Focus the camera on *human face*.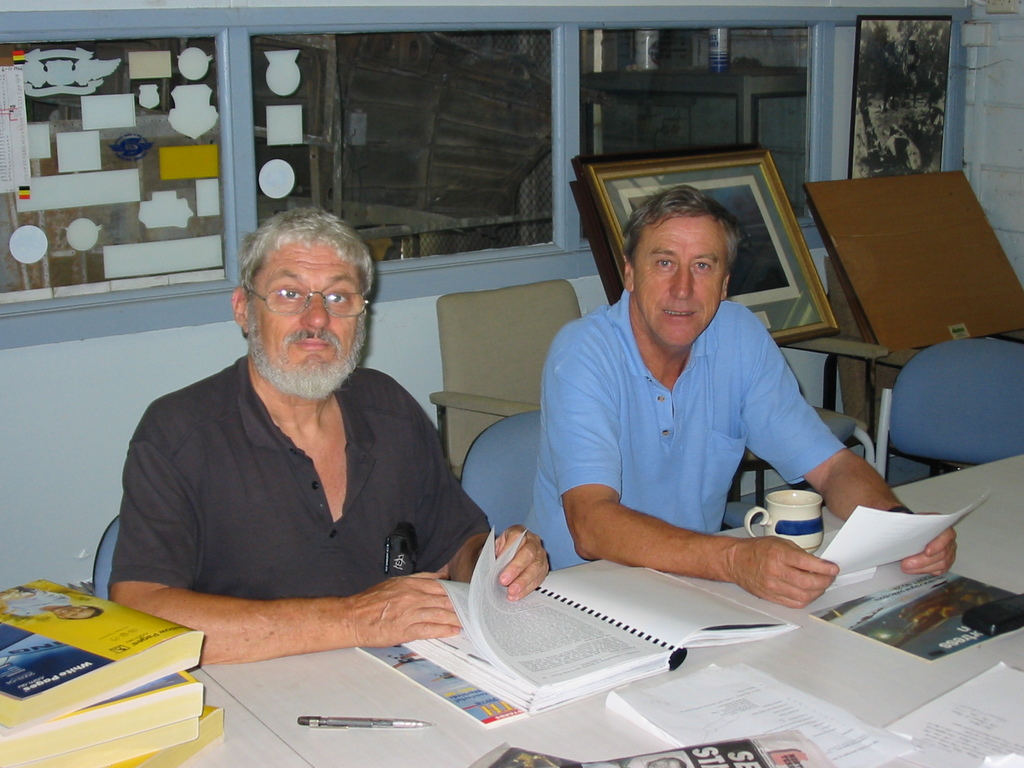
Focus region: rect(252, 246, 366, 374).
